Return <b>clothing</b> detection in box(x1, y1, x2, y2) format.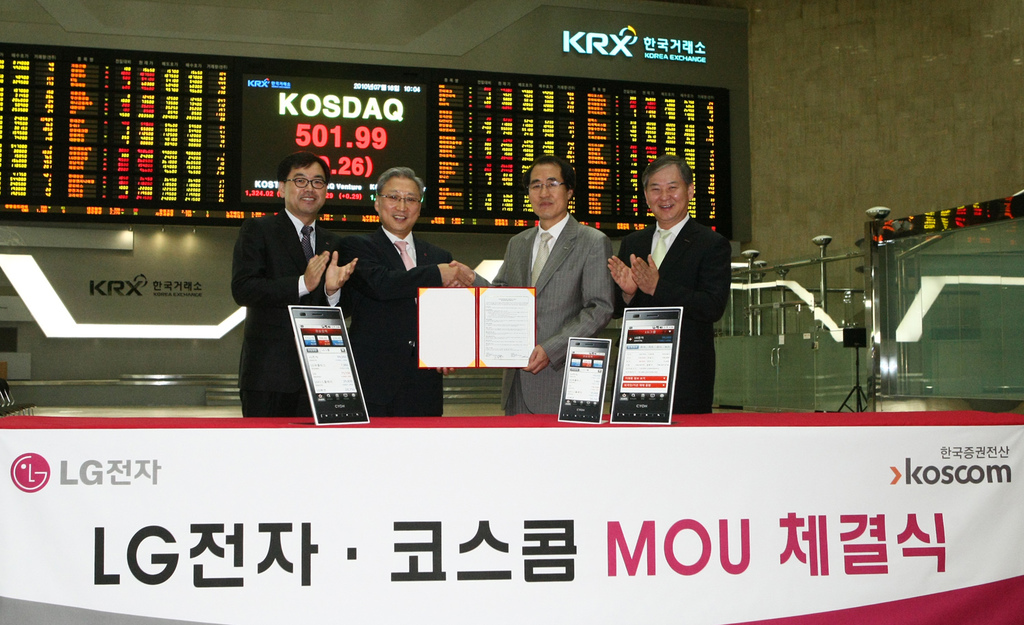
box(463, 210, 623, 418).
